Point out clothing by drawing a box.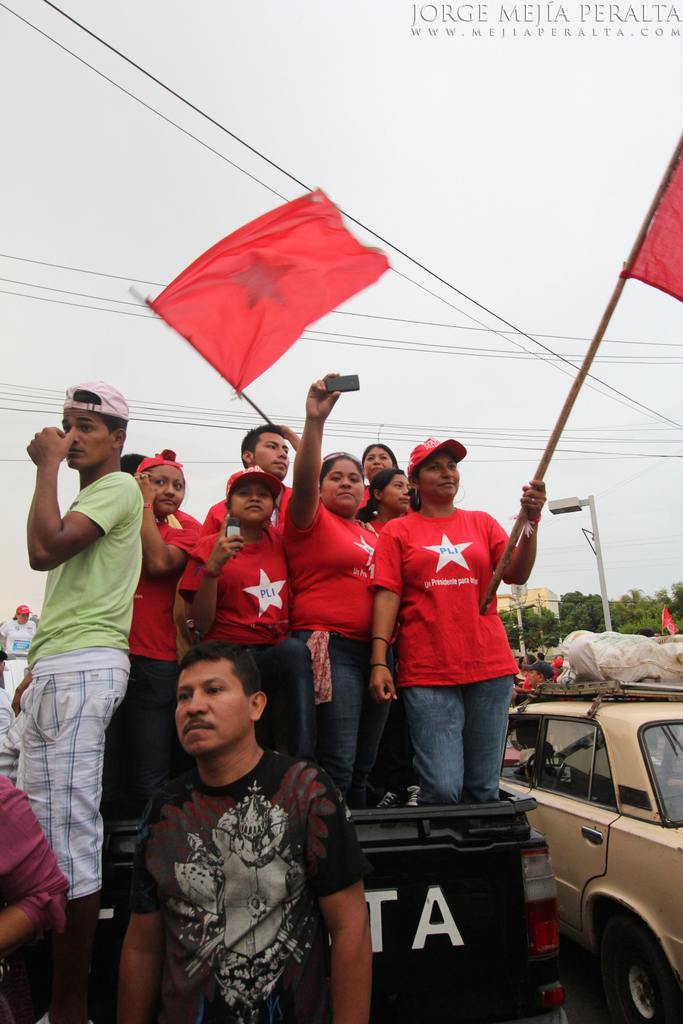
box(127, 728, 348, 1012).
